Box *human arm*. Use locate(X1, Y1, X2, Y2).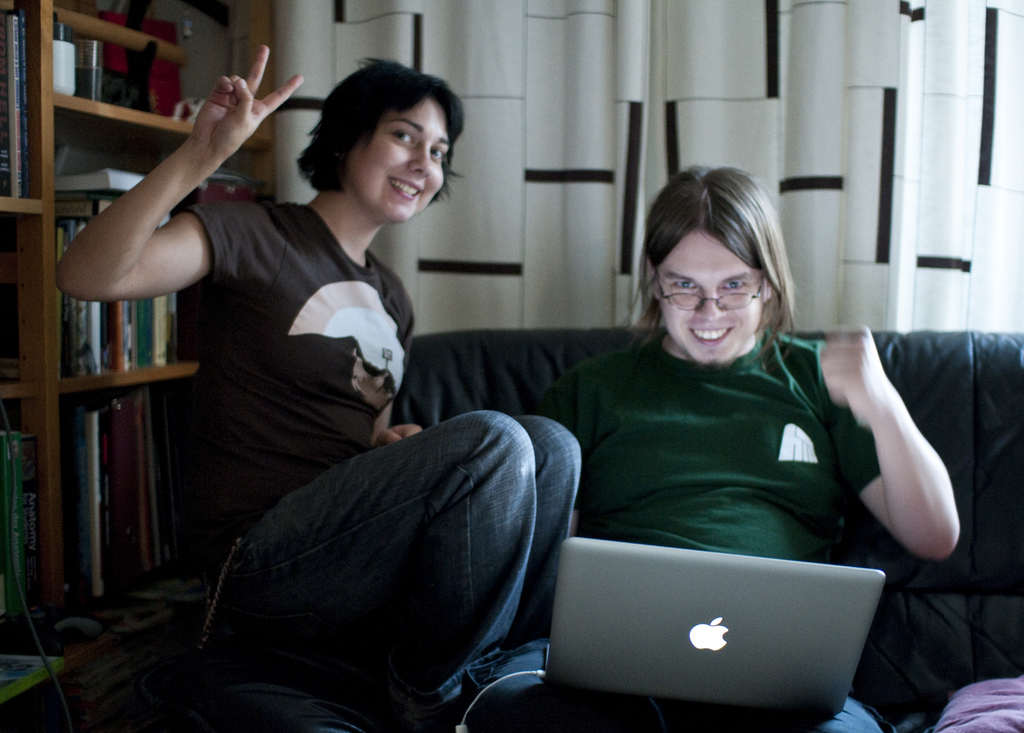
locate(60, 38, 255, 349).
